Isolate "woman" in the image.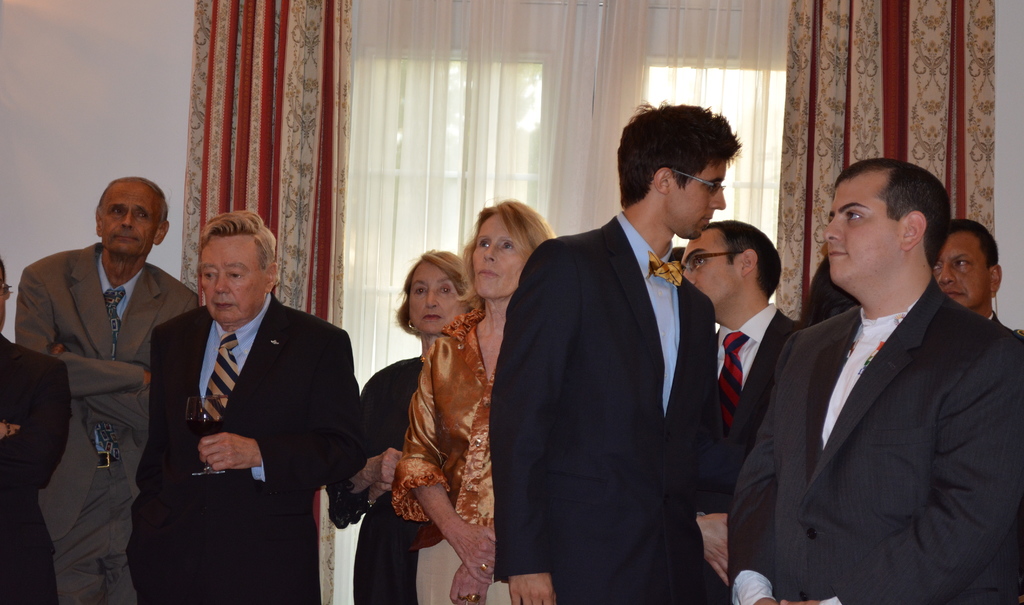
Isolated region: <region>387, 197, 554, 604</region>.
